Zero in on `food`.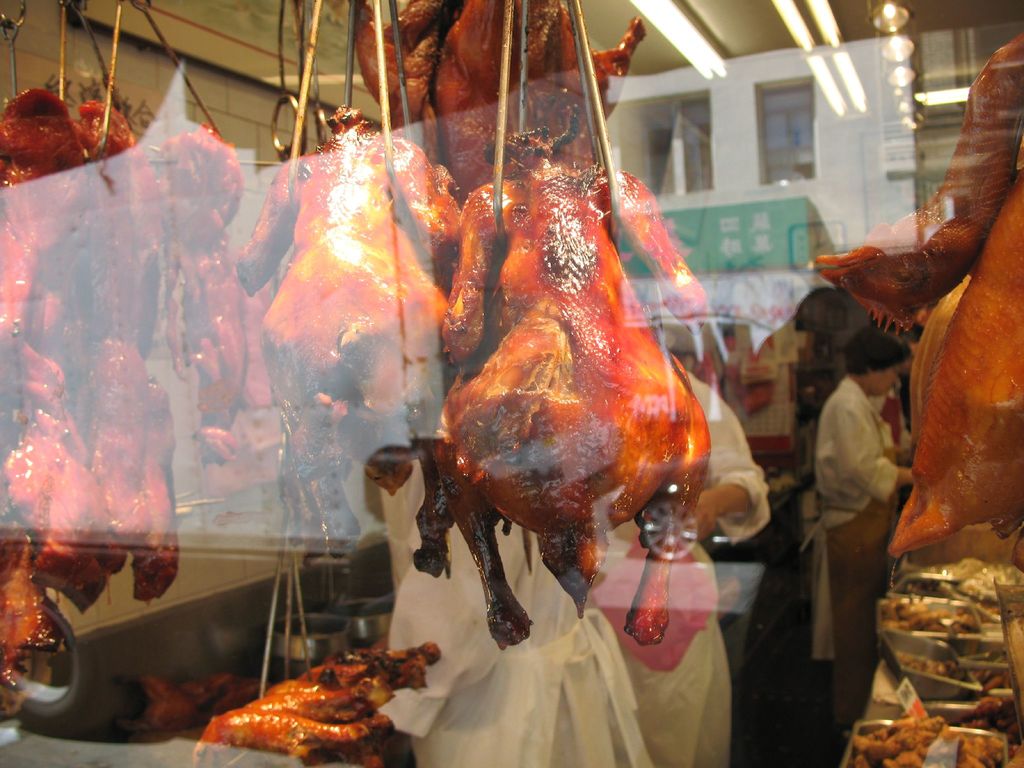
Zeroed in: region(184, 638, 440, 767).
